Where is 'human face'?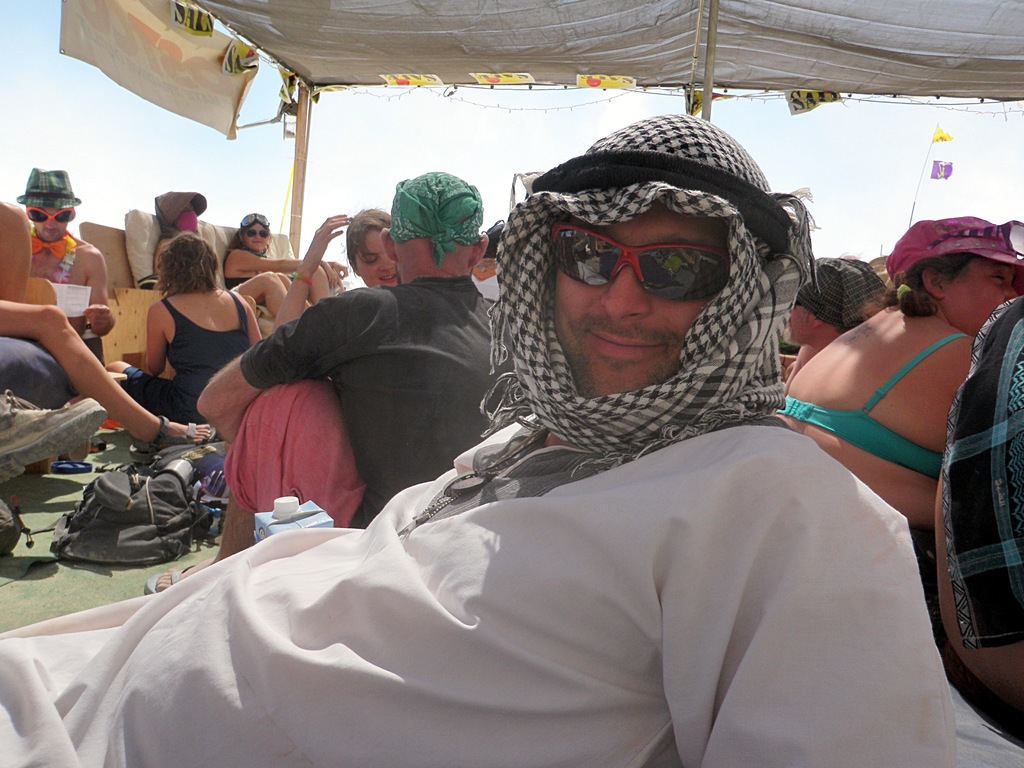
786 302 822 333.
